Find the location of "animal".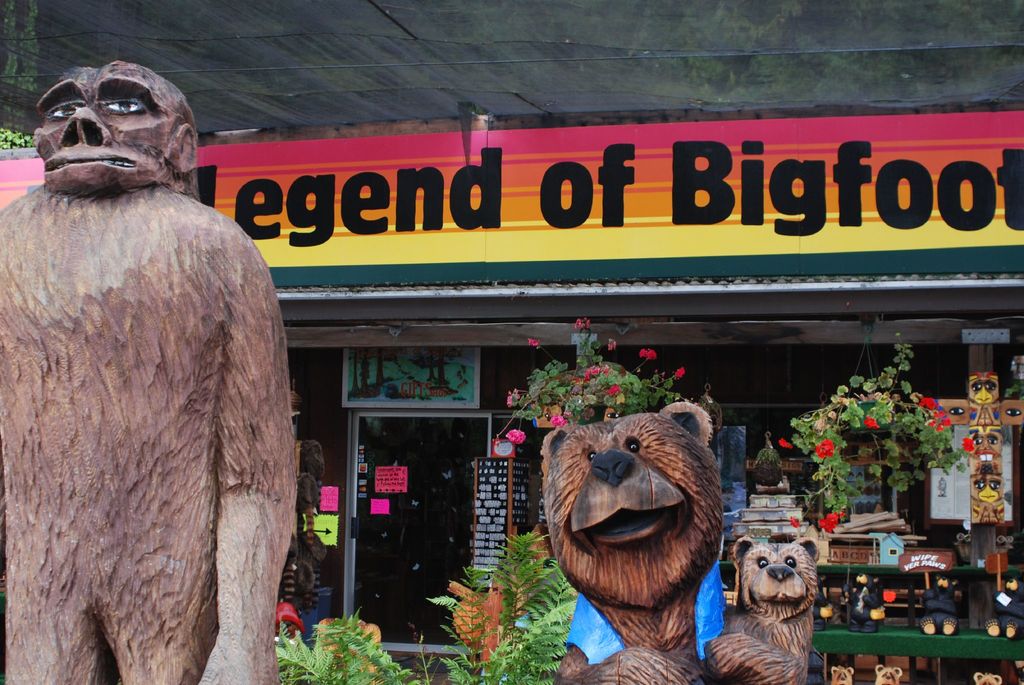
Location: box=[971, 673, 1001, 684].
